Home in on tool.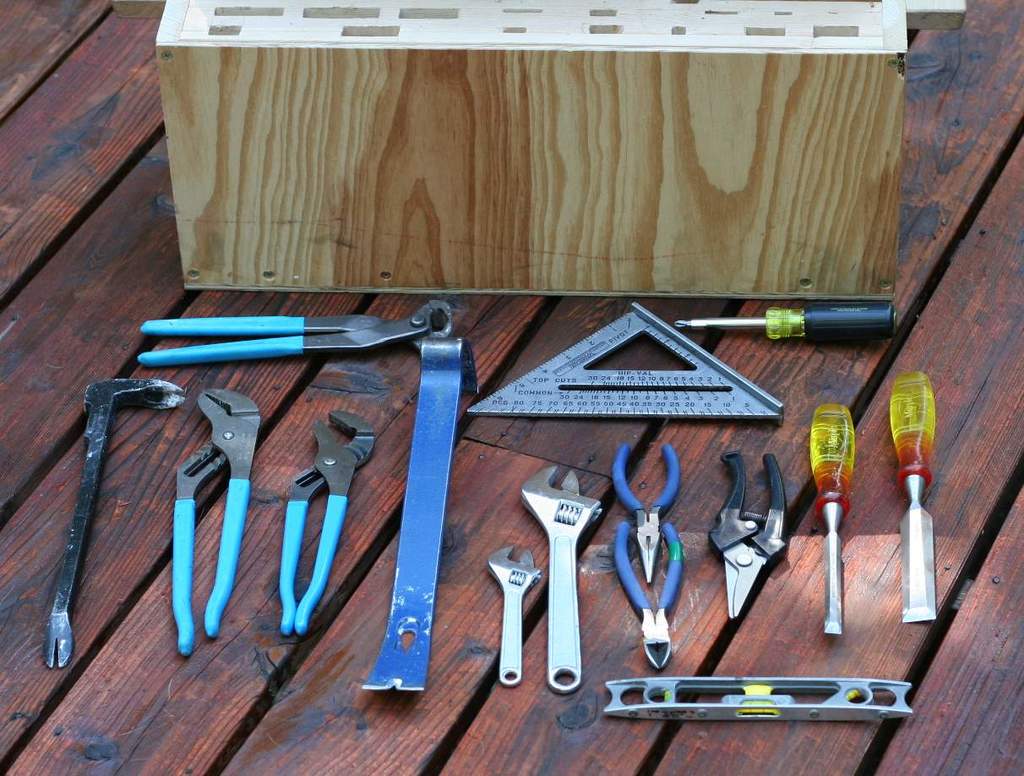
Homed in at 673,309,899,334.
